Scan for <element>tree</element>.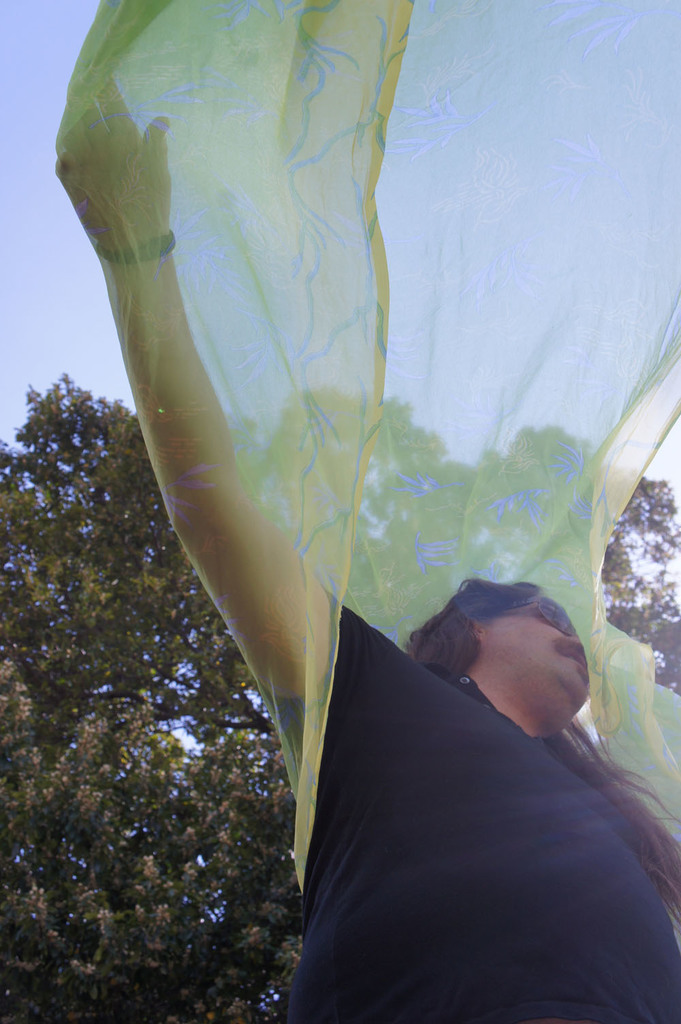
Scan result: (0,354,680,1023).
